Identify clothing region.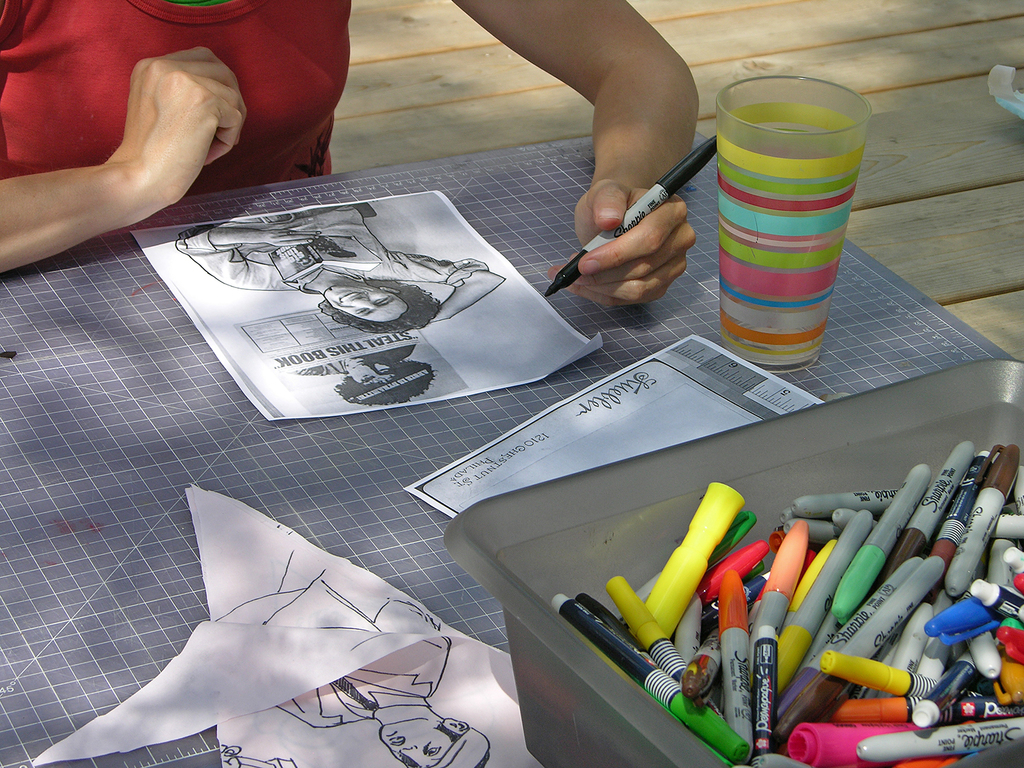
Region: pyautogui.locateOnScreen(0, 0, 352, 174).
